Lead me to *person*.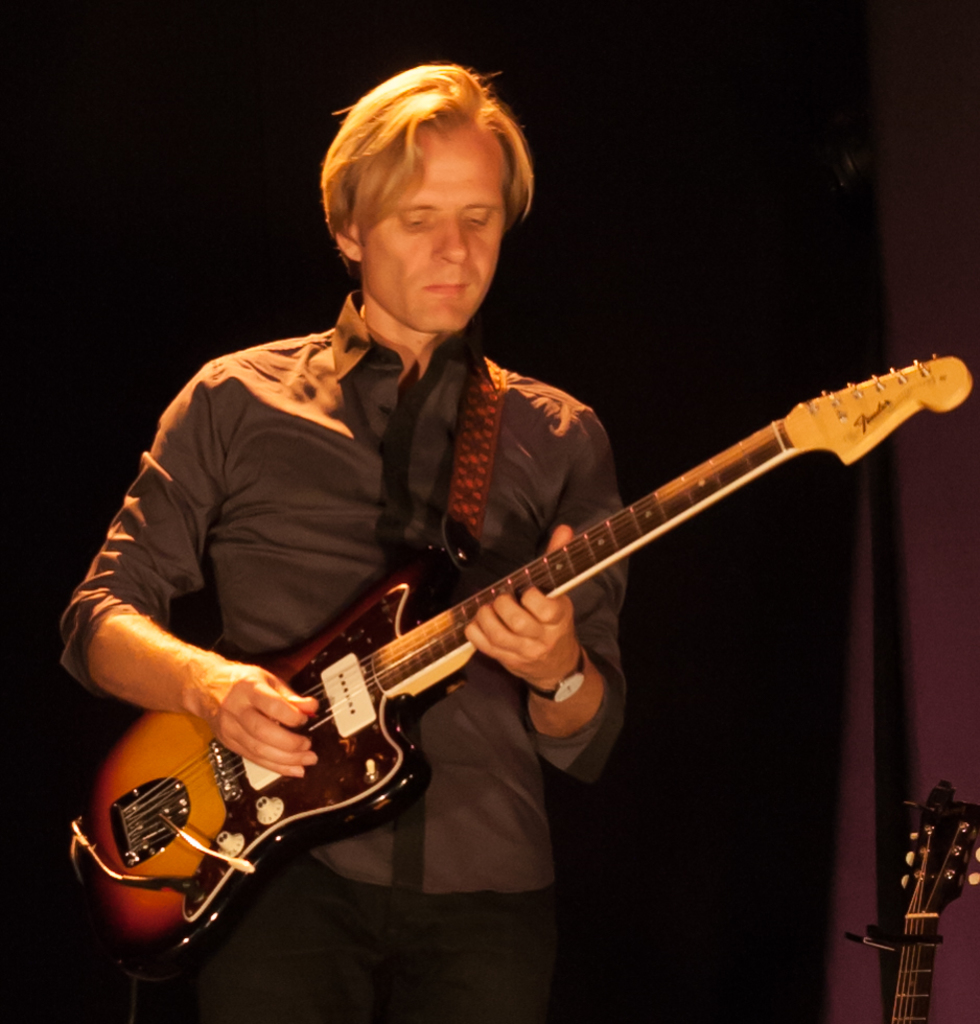
Lead to {"x1": 60, "y1": 66, "x2": 623, "y2": 1013}.
